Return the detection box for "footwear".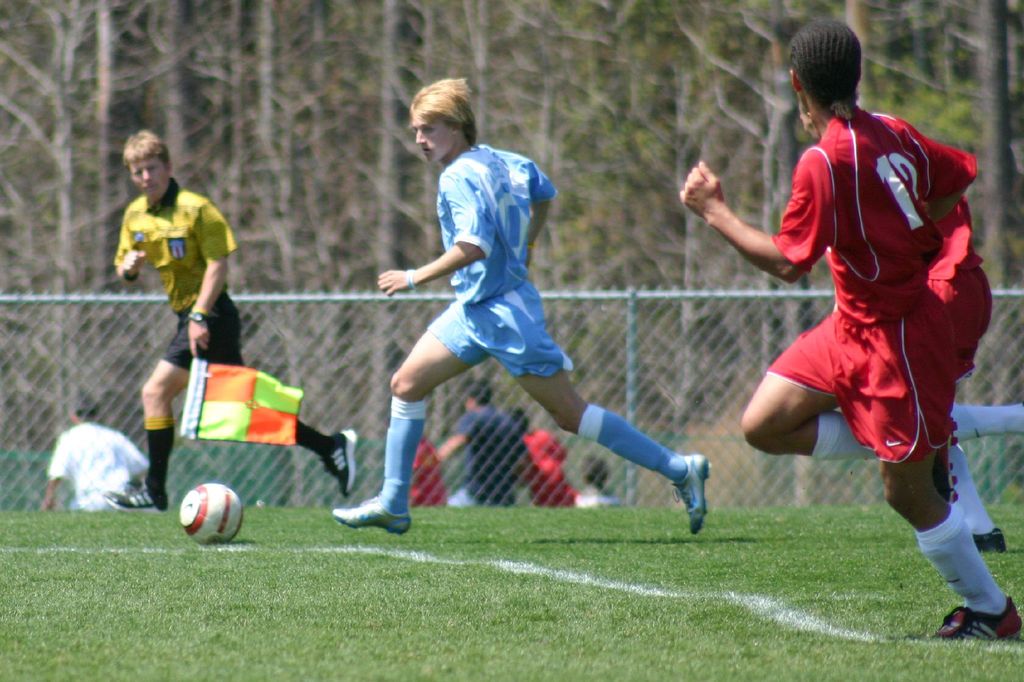
Rect(963, 528, 1011, 561).
